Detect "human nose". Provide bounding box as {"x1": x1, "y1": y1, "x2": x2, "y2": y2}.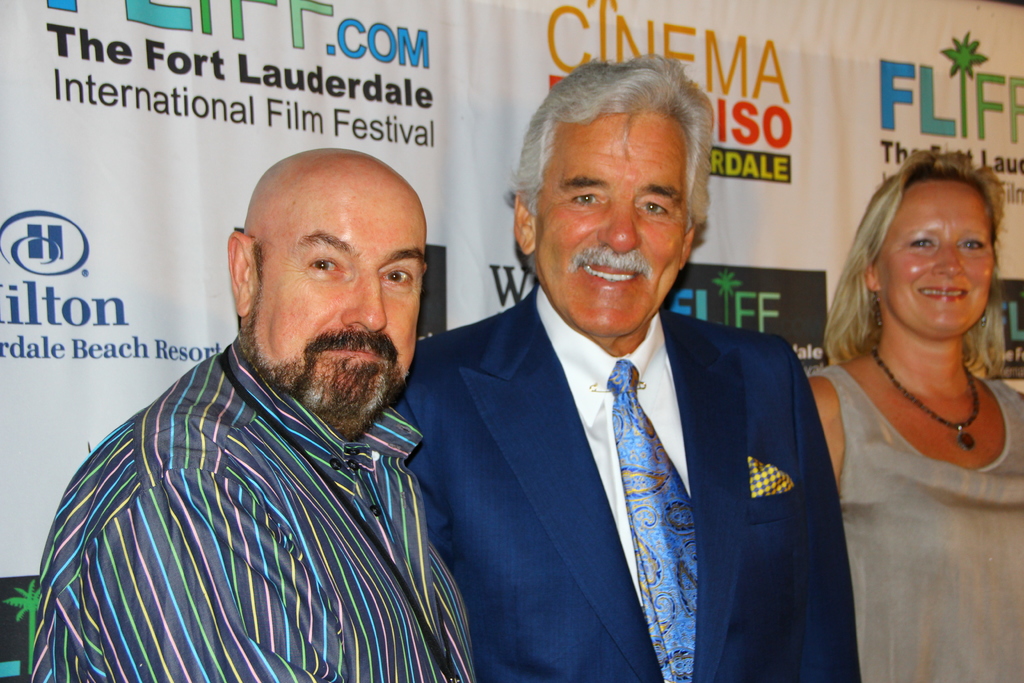
{"x1": 934, "y1": 245, "x2": 968, "y2": 281}.
